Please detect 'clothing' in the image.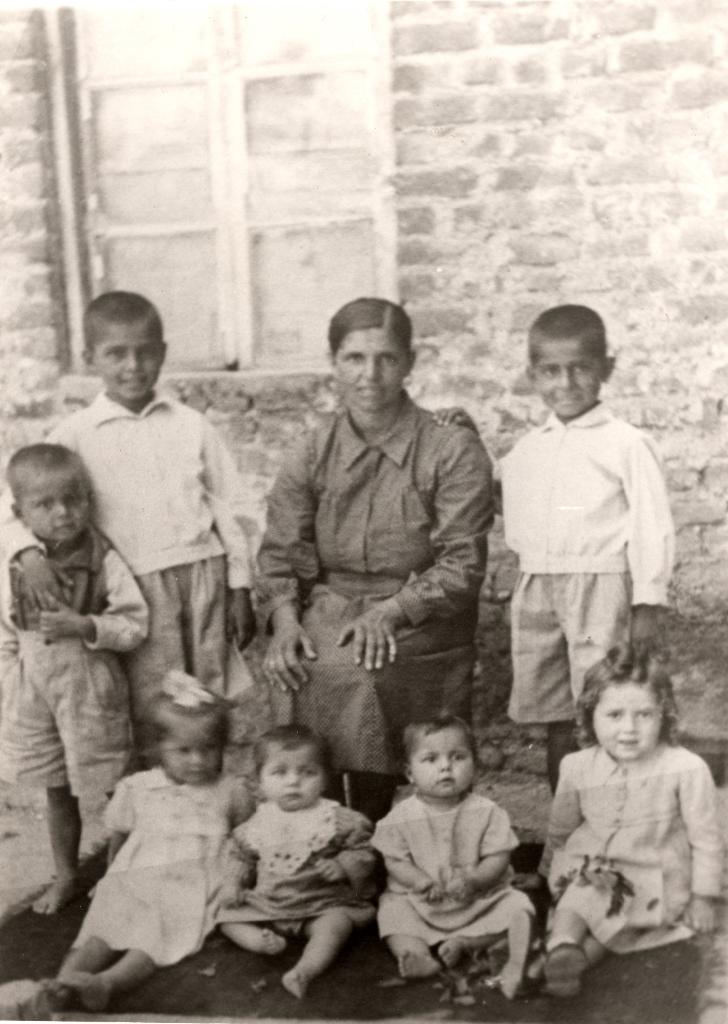
[6,392,245,718].
